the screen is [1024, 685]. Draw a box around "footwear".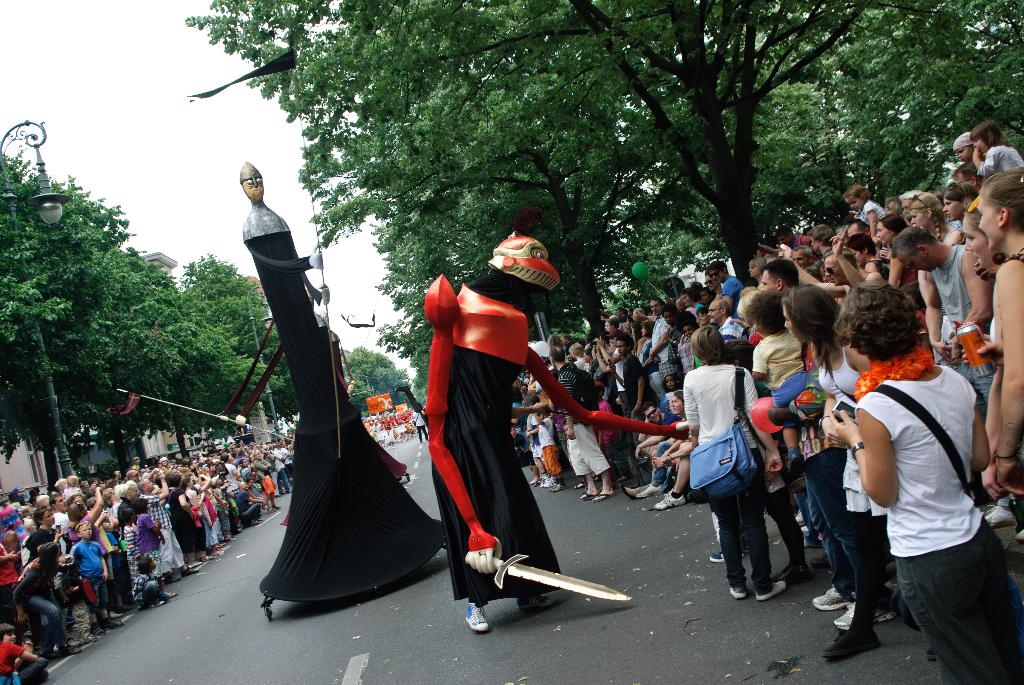
<bbox>799, 524, 810, 532</bbox>.
